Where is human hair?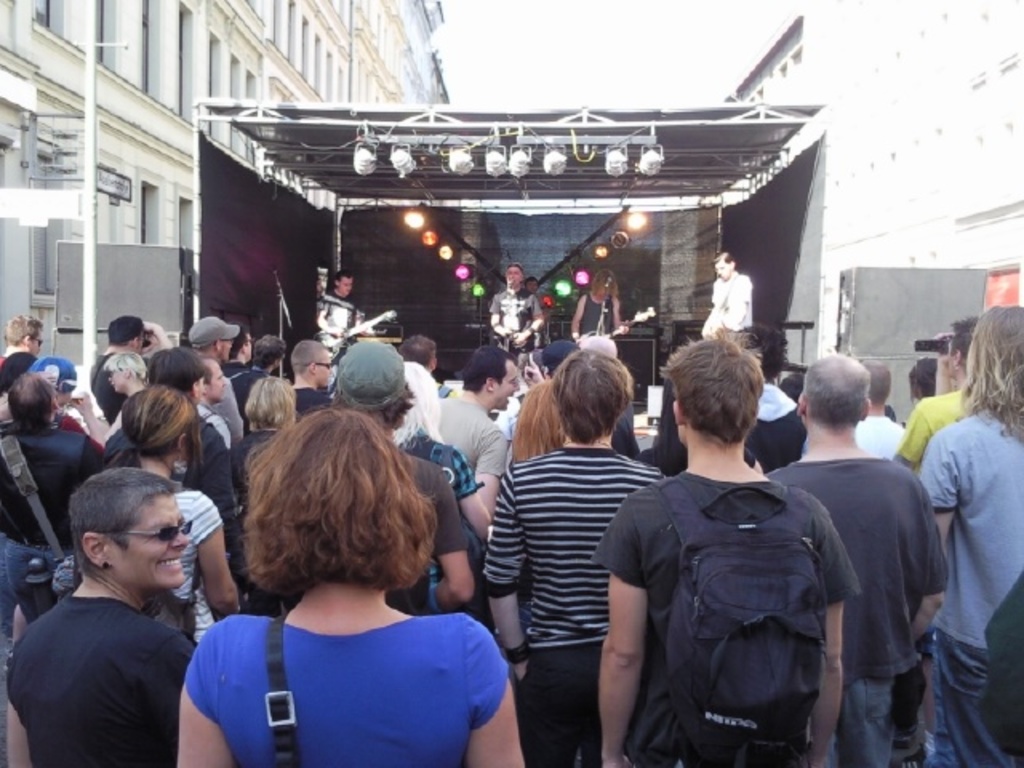
rect(234, 318, 251, 358).
